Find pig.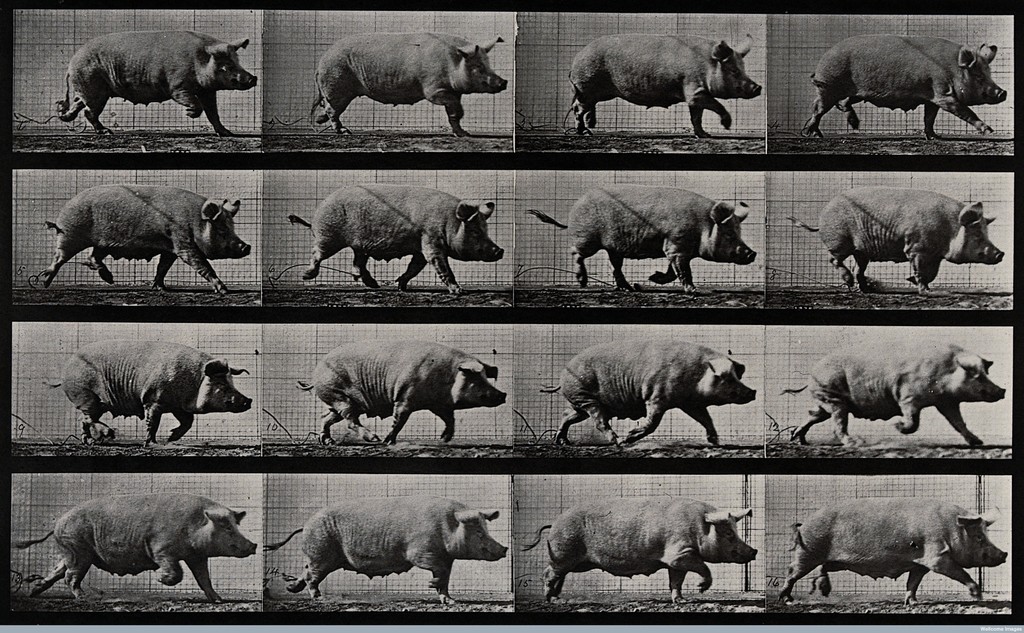
l=10, t=492, r=257, b=604.
